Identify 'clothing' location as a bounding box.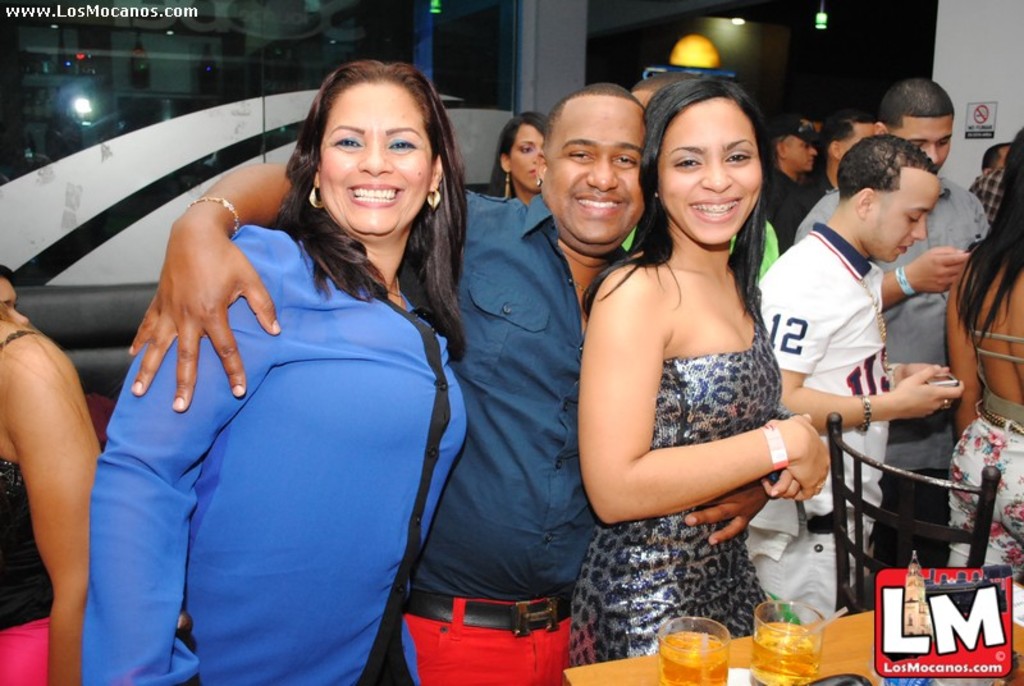
region(956, 175, 1001, 232).
